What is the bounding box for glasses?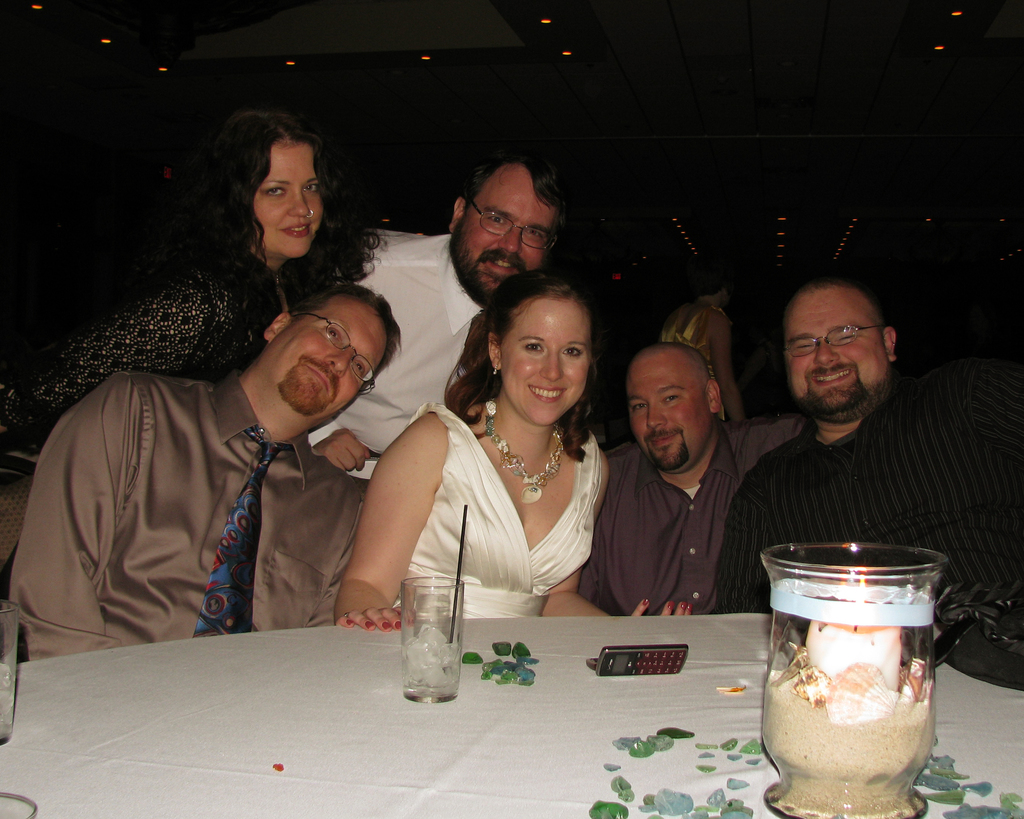
(x1=767, y1=324, x2=899, y2=376).
